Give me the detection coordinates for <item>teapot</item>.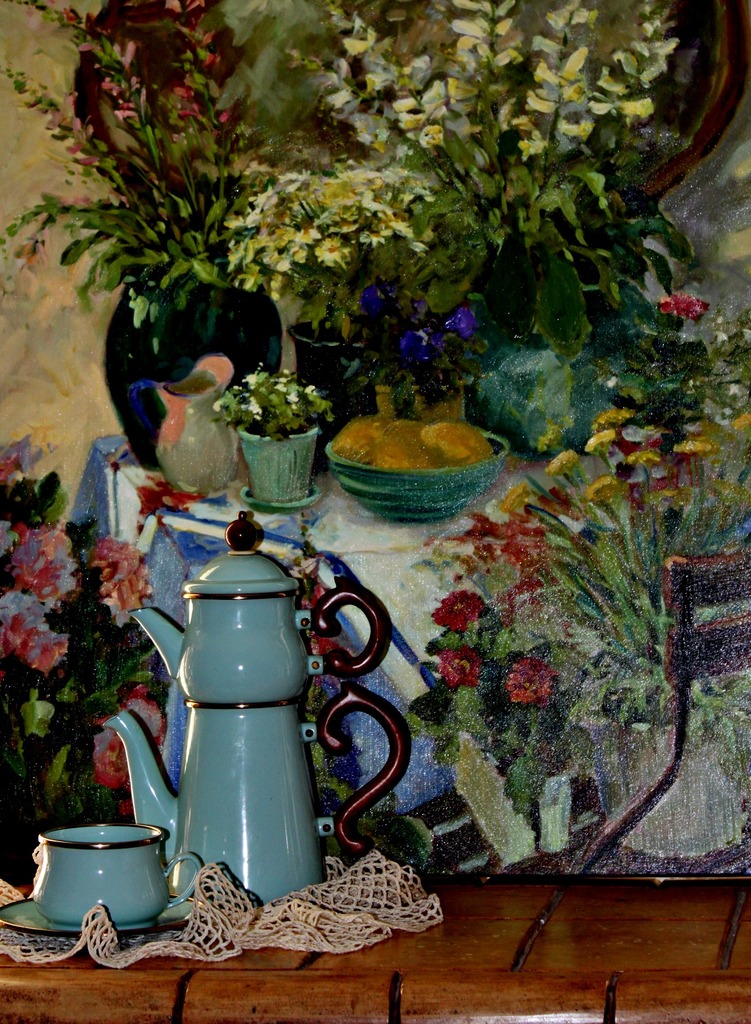
<box>103,507,409,904</box>.
